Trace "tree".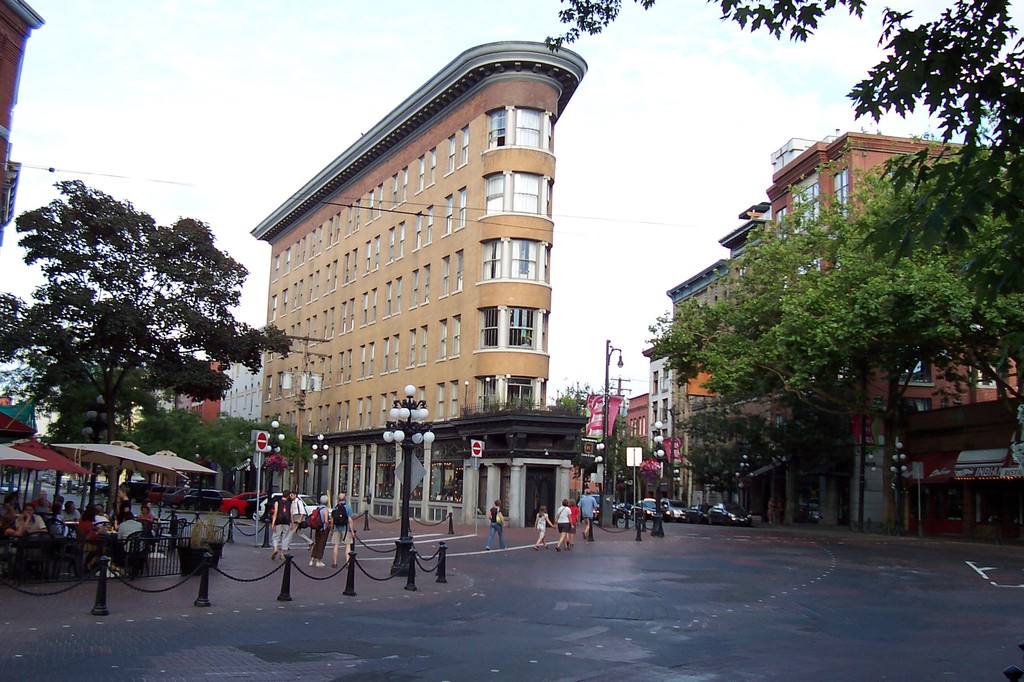
Traced to [555,384,604,414].
